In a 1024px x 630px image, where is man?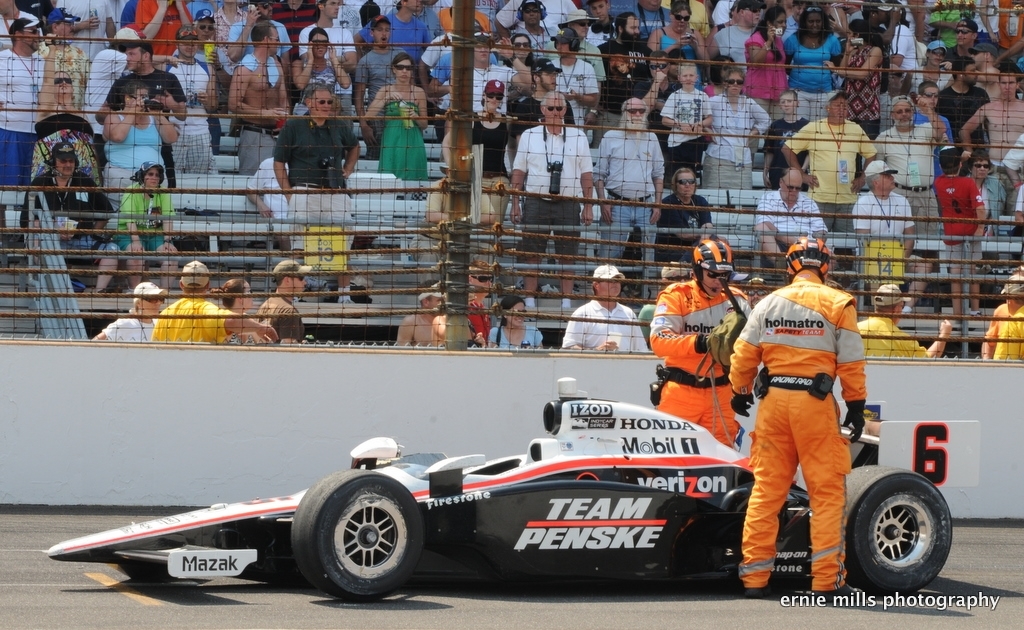
[left=783, top=94, right=882, bottom=233].
